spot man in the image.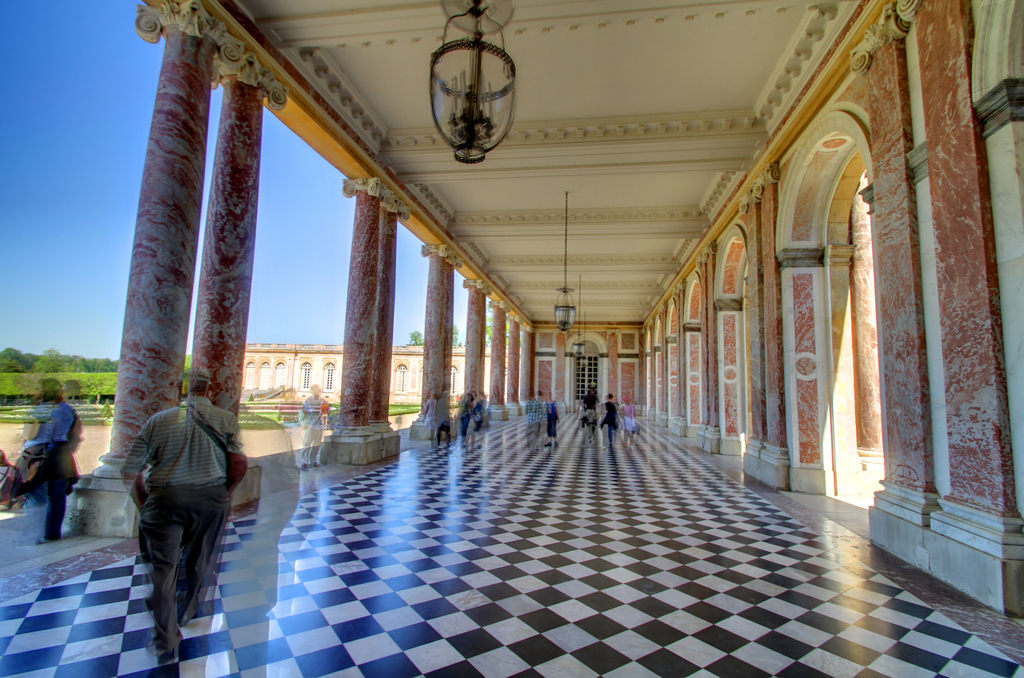
man found at 106:364:233:663.
